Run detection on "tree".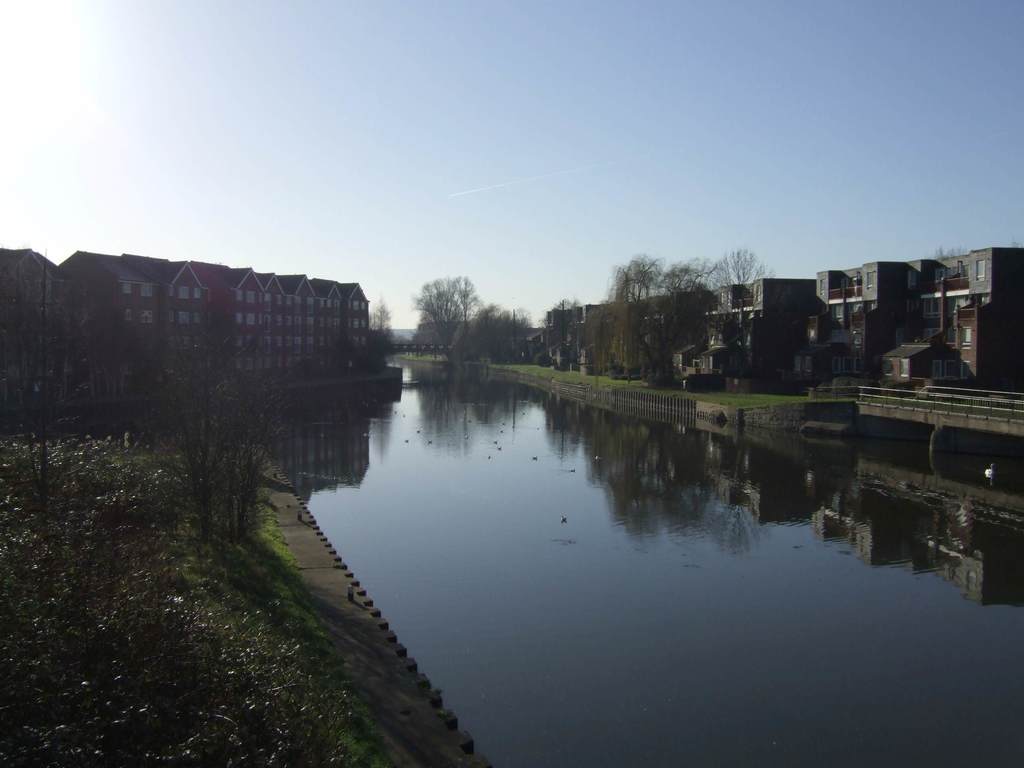
Result: bbox=[535, 284, 583, 382].
